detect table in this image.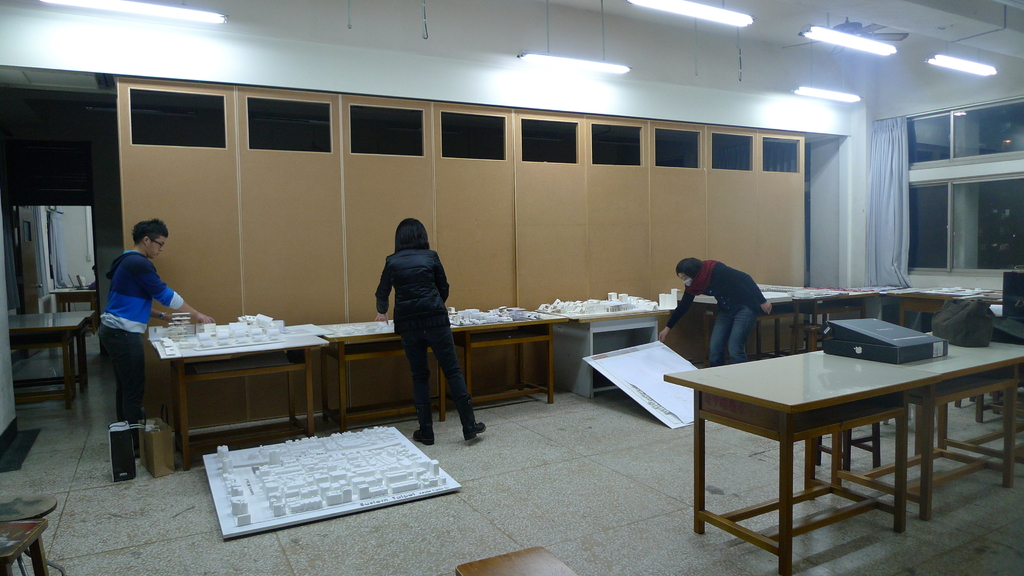
Detection: region(813, 271, 1006, 337).
